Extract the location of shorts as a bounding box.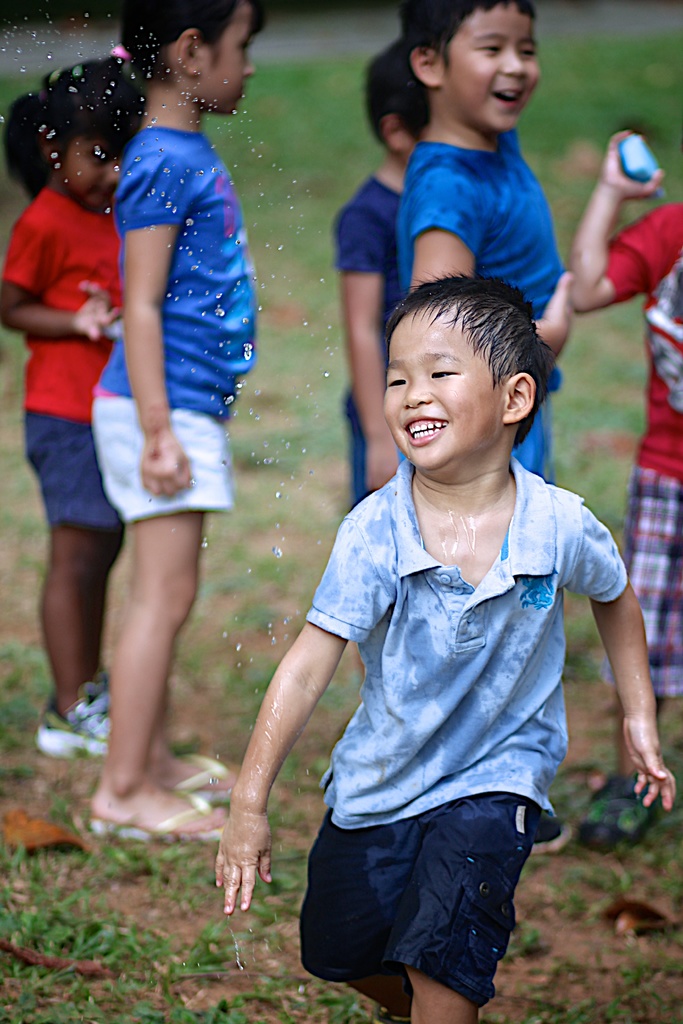
rect(288, 735, 574, 989).
